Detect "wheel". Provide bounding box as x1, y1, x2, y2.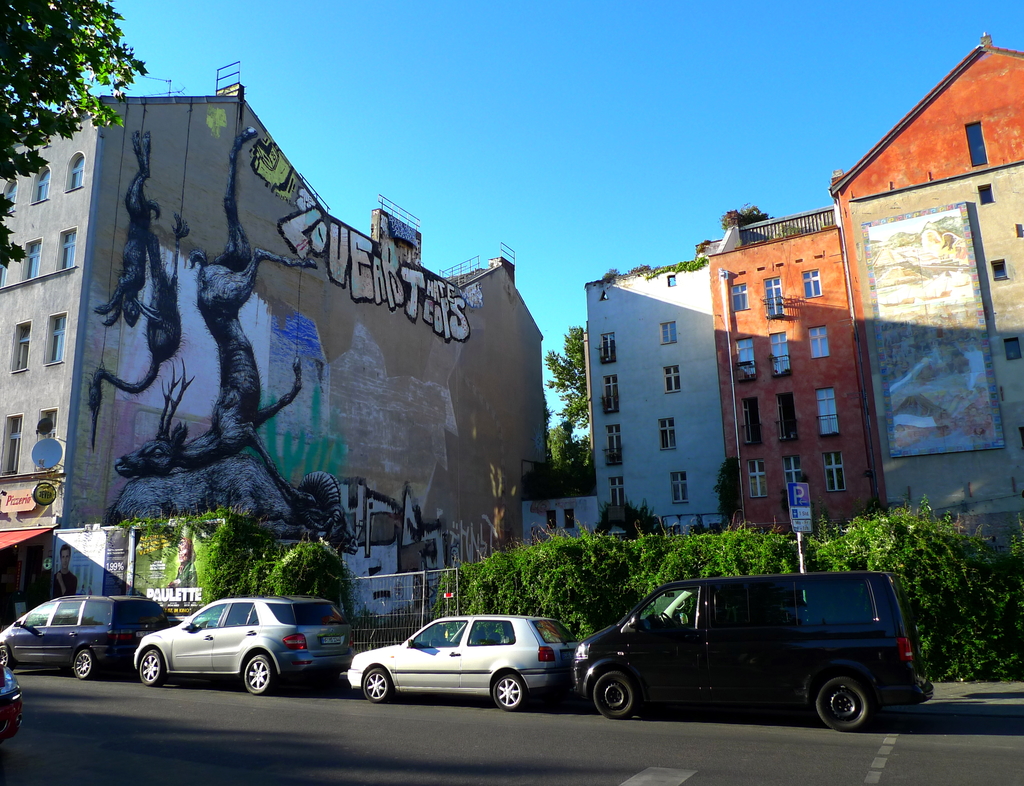
72, 648, 93, 680.
